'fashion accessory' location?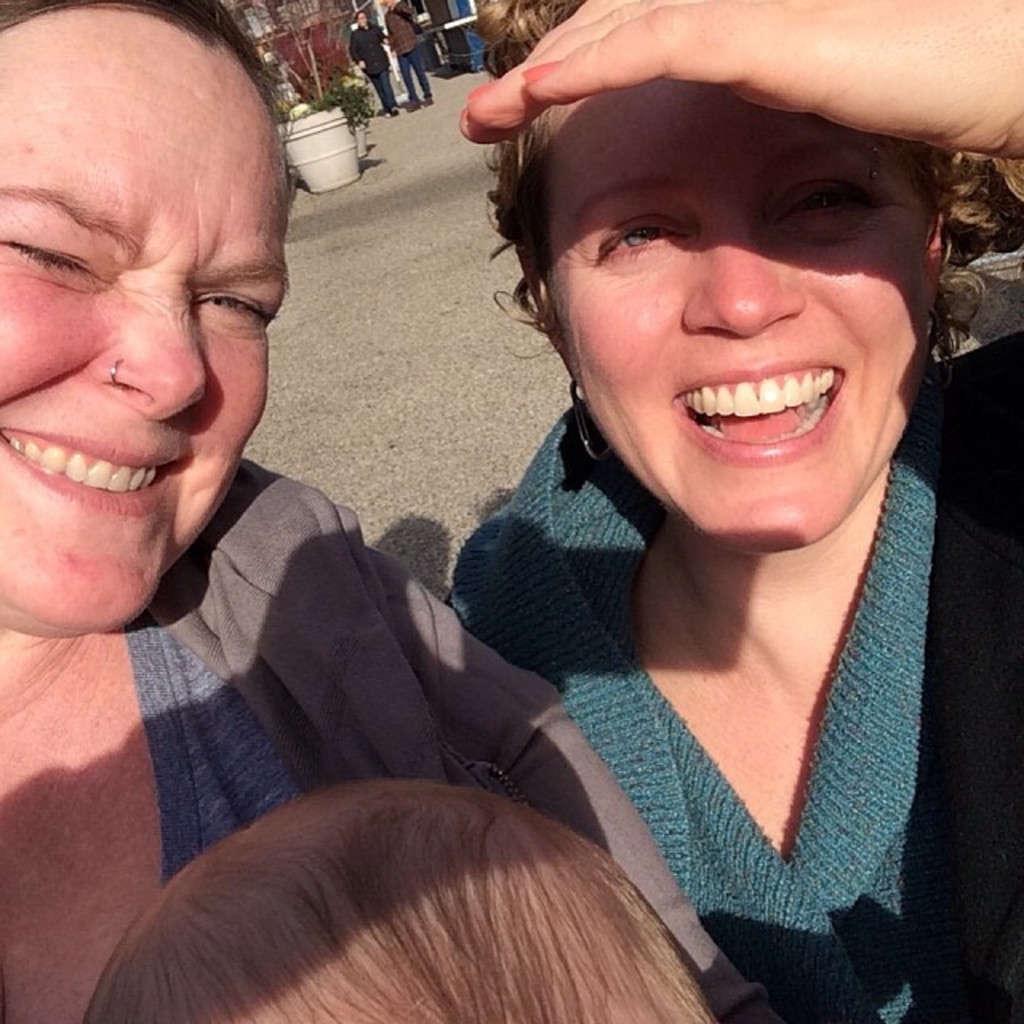
(560, 371, 614, 469)
